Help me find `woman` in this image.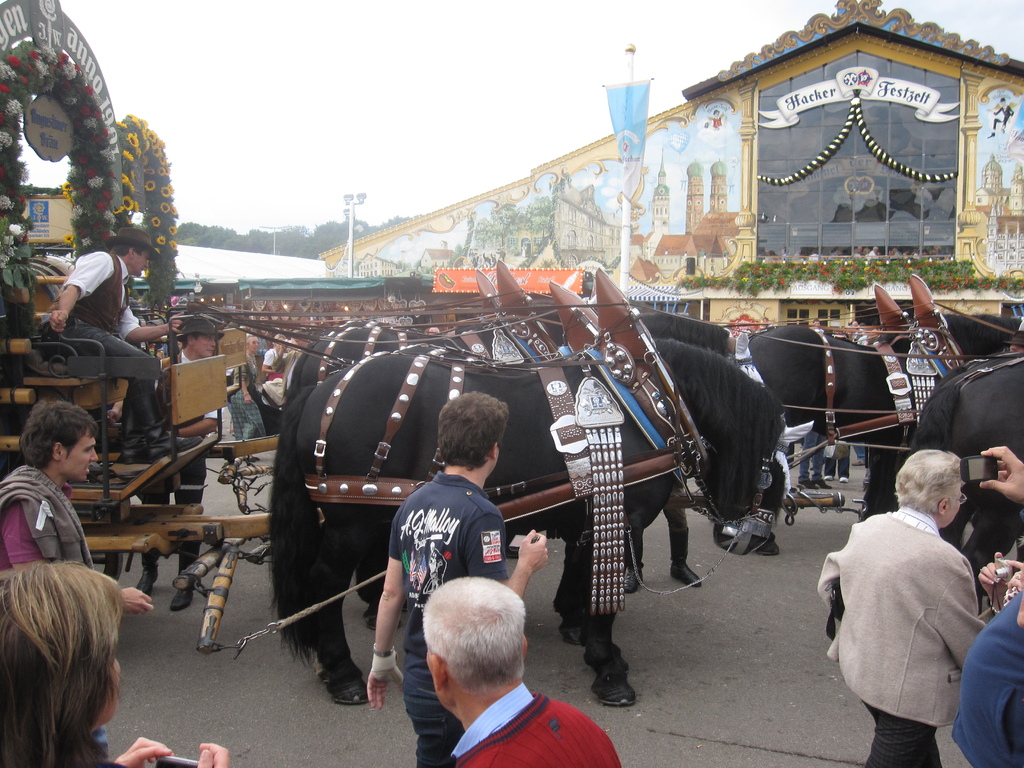
Found it: x1=814 y1=435 x2=991 y2=760.
